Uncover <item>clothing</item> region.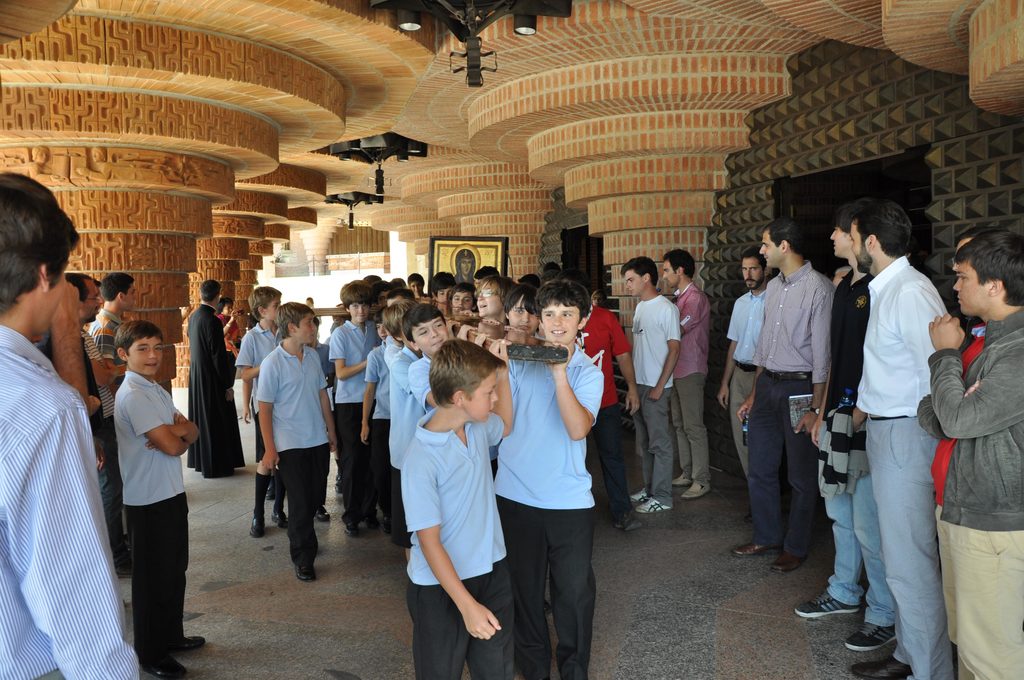
Uncovered: 919,301,1023,679.
